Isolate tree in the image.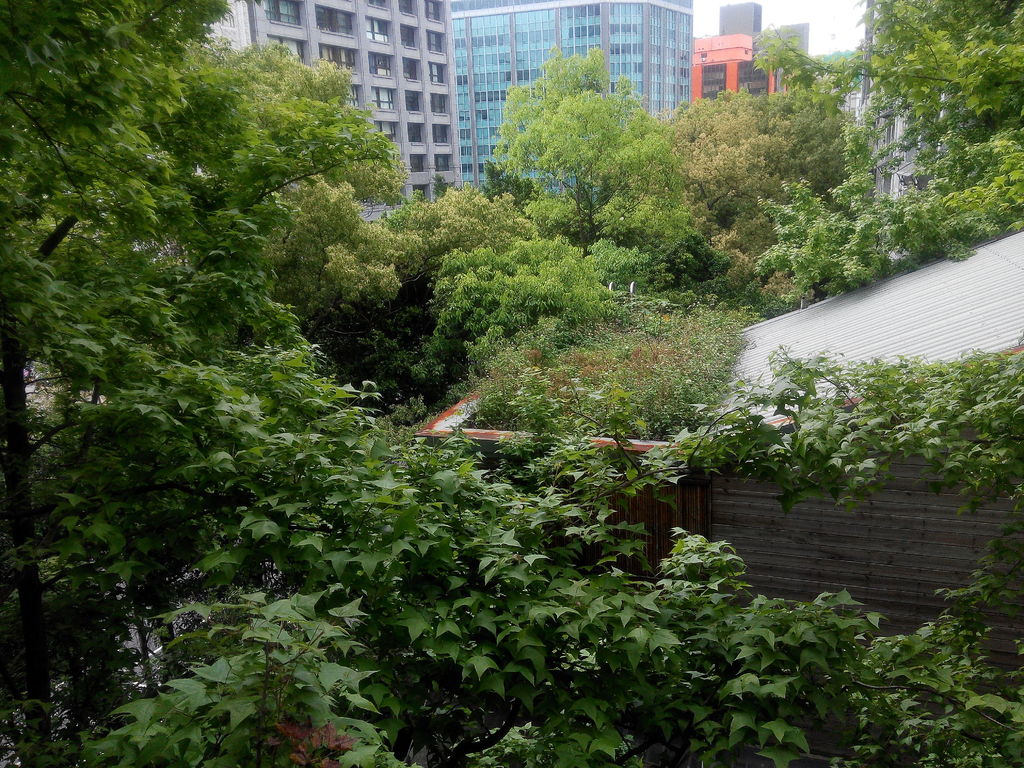
Isolated region: [left=470, top=44, right=684, bottom=228].
